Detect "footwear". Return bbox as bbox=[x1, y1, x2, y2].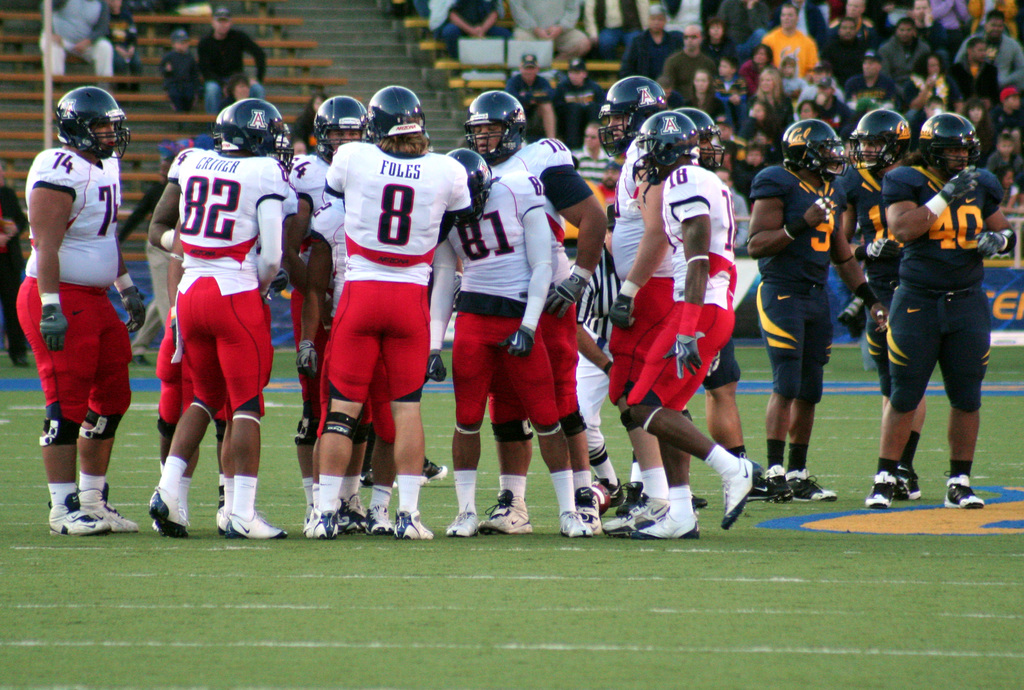
bbox=[227, 514, 289, 540].
